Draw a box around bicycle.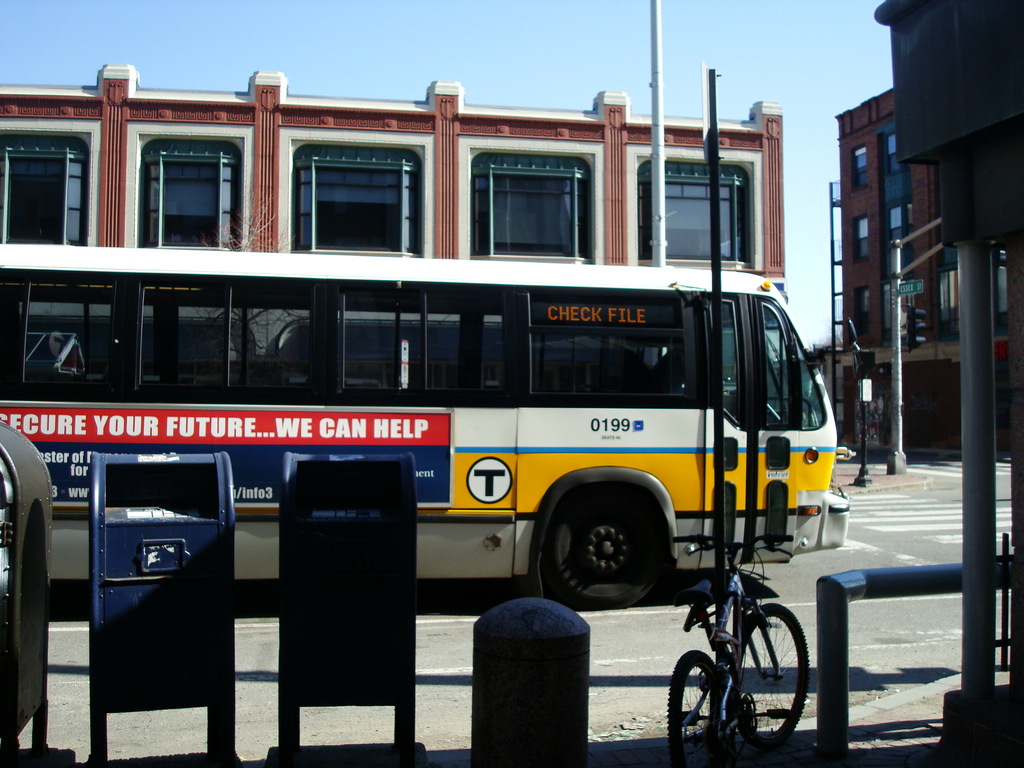
rect(664, 523, 823, 767).
